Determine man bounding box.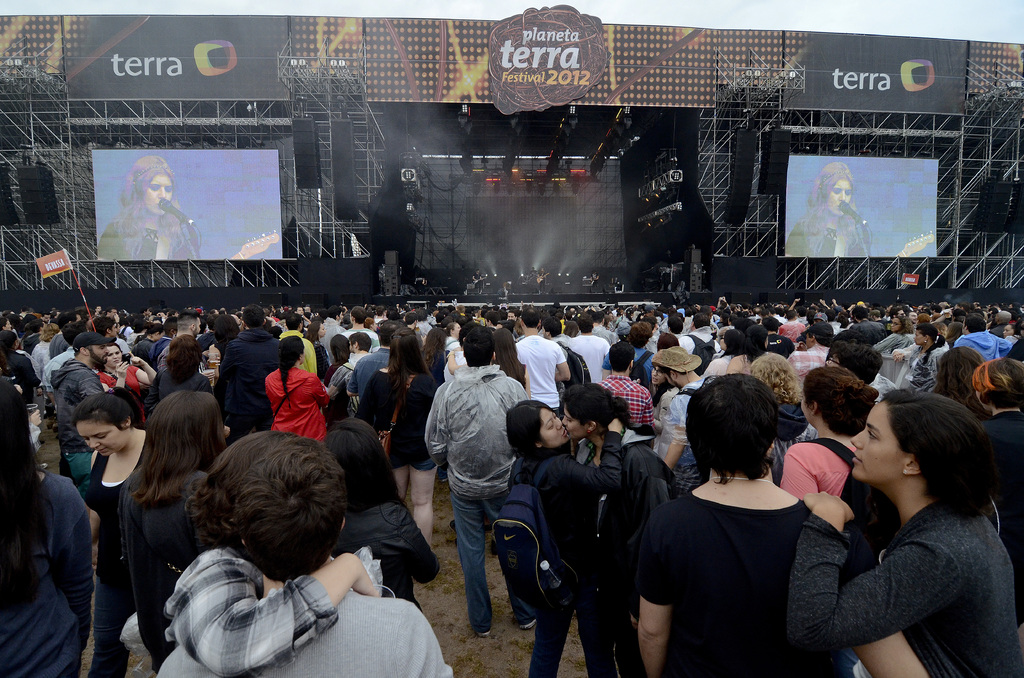
Determined: <box>143,309,151,315</box>.
